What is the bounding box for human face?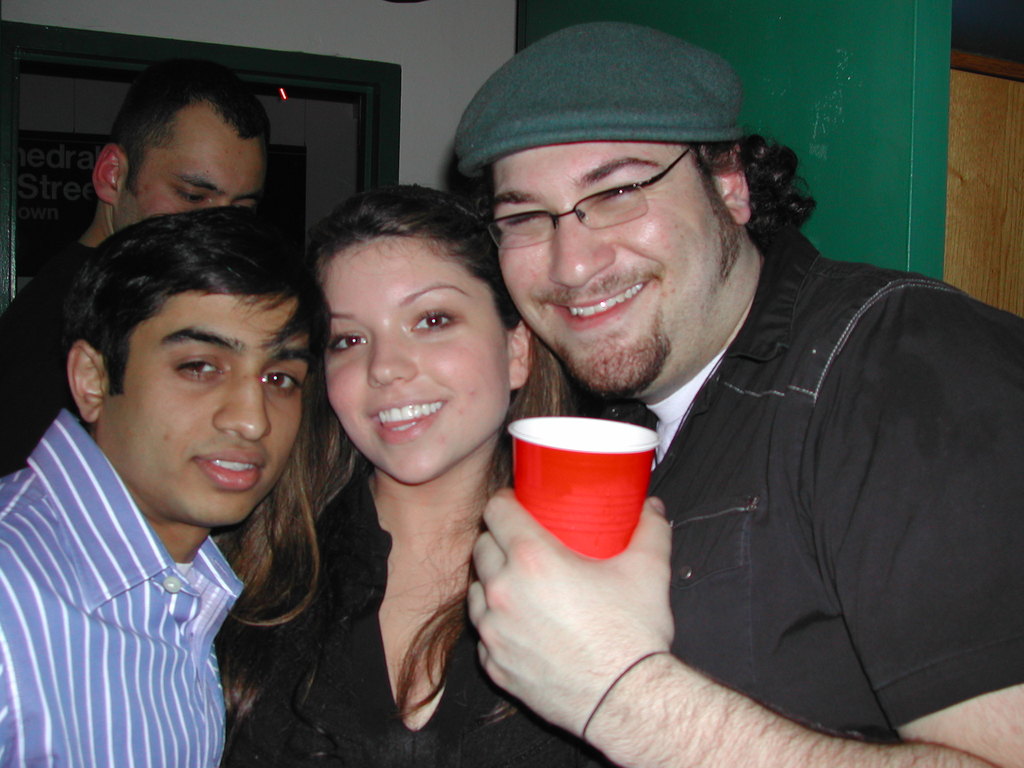
(x1=320, y1=237, x2=507, y2=483).
